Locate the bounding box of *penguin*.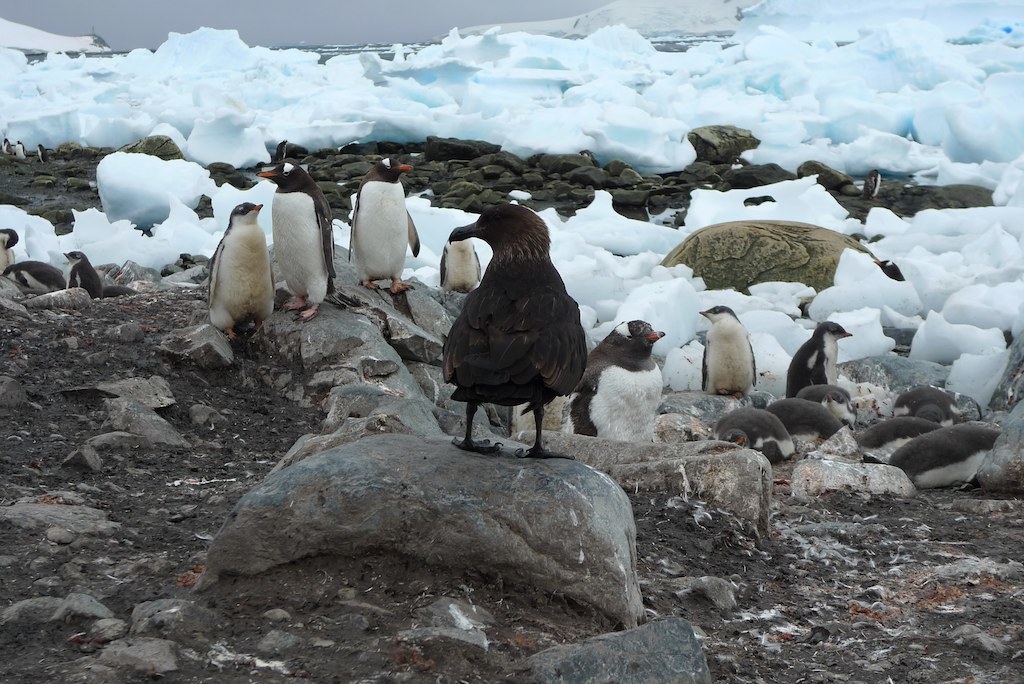
Bounding box: [202, 198, 275, 338].
